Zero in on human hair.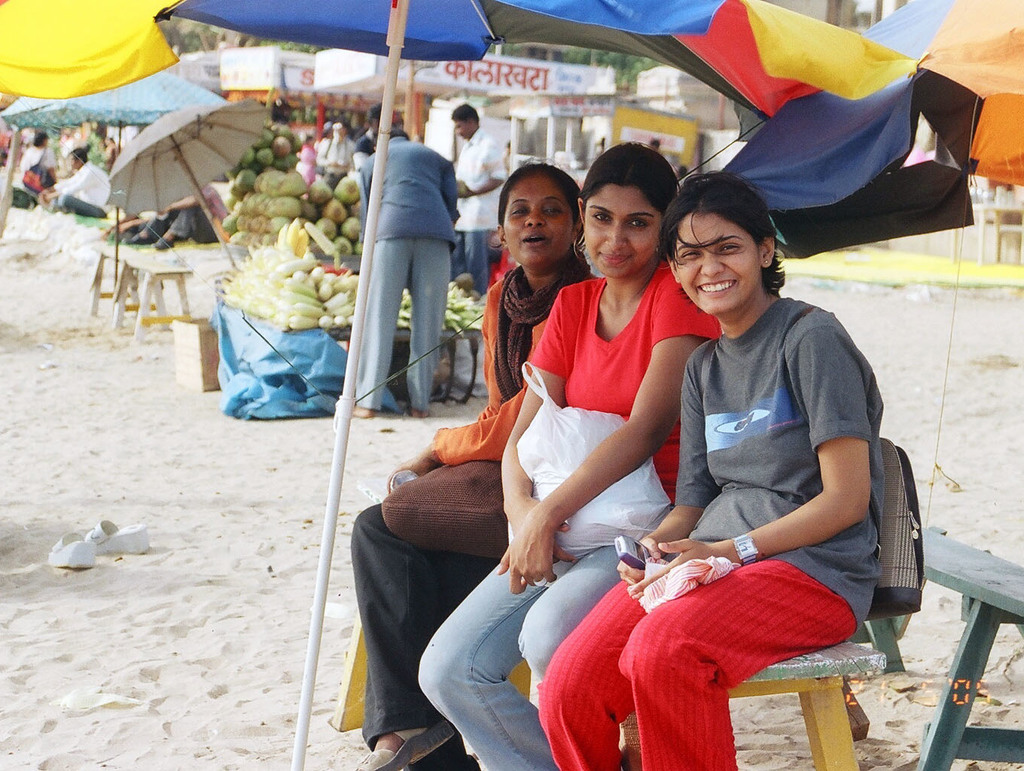
Zeroed in: bbox(392, 124, 413, 139).
